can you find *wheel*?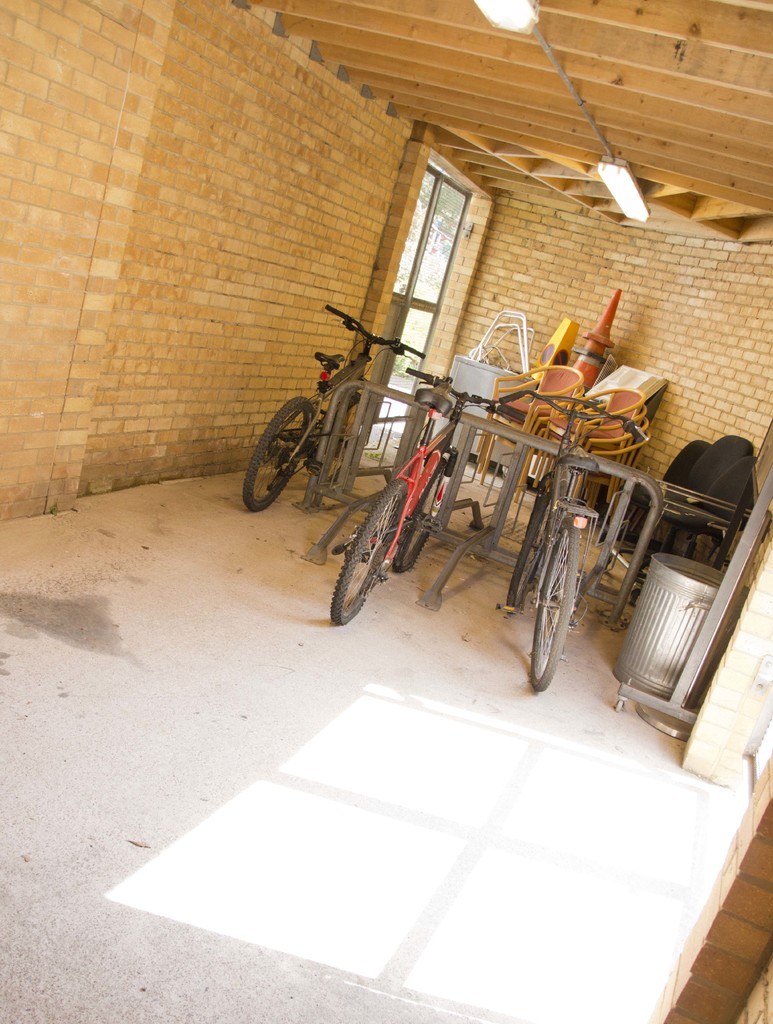
Yes, bounding box: 531:518:582:693.
